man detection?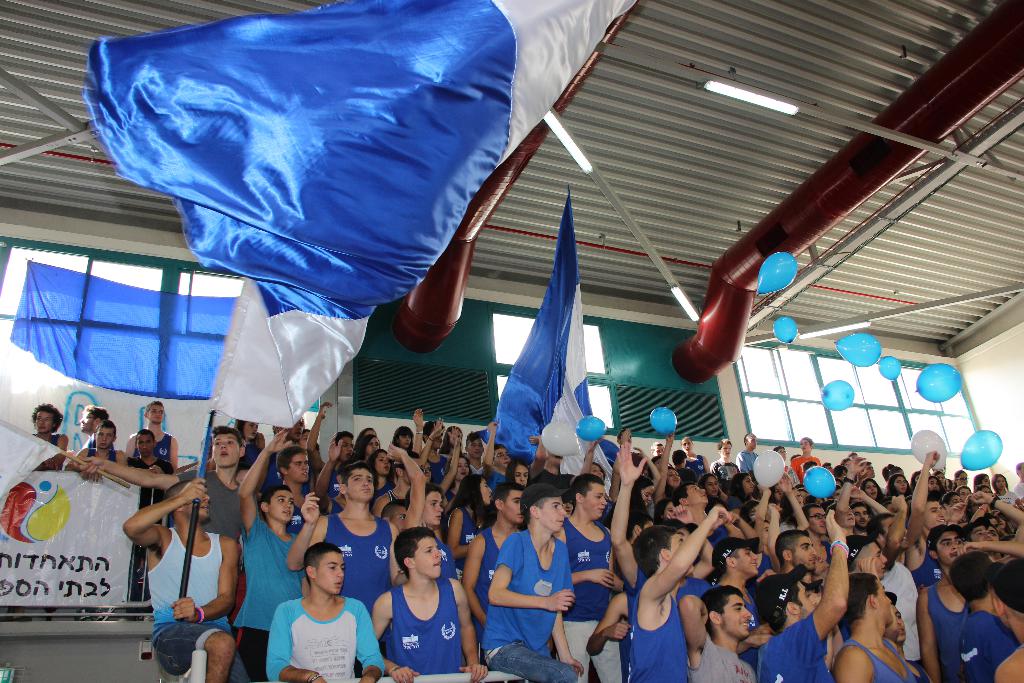
BBox(847, 479, 929, 588)
